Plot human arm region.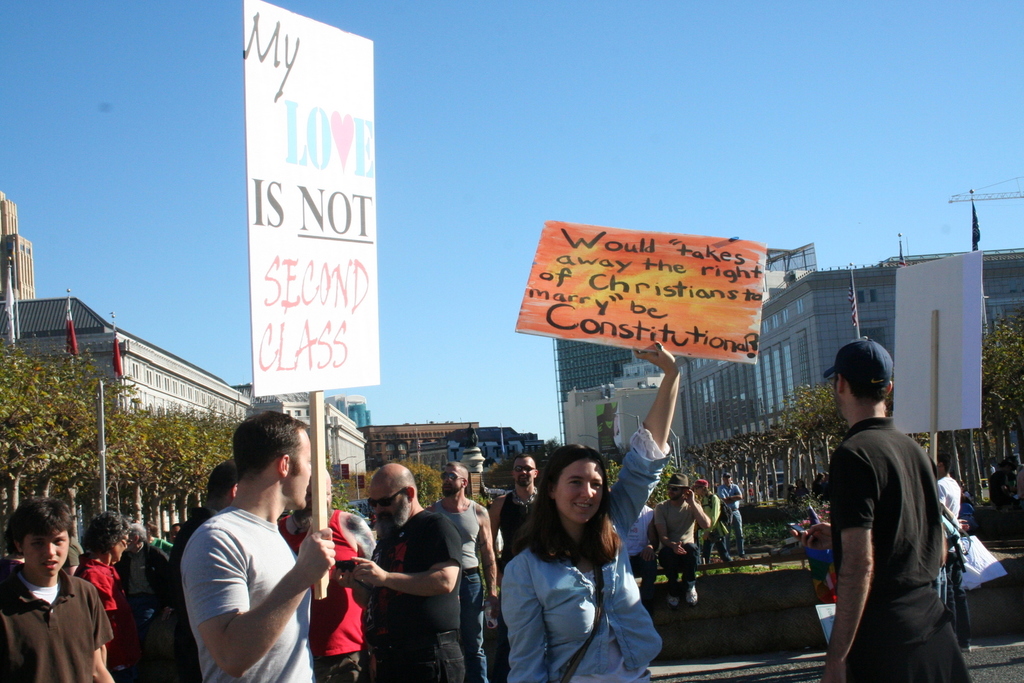
Plotted at crop(822, 438, 884, 682).
